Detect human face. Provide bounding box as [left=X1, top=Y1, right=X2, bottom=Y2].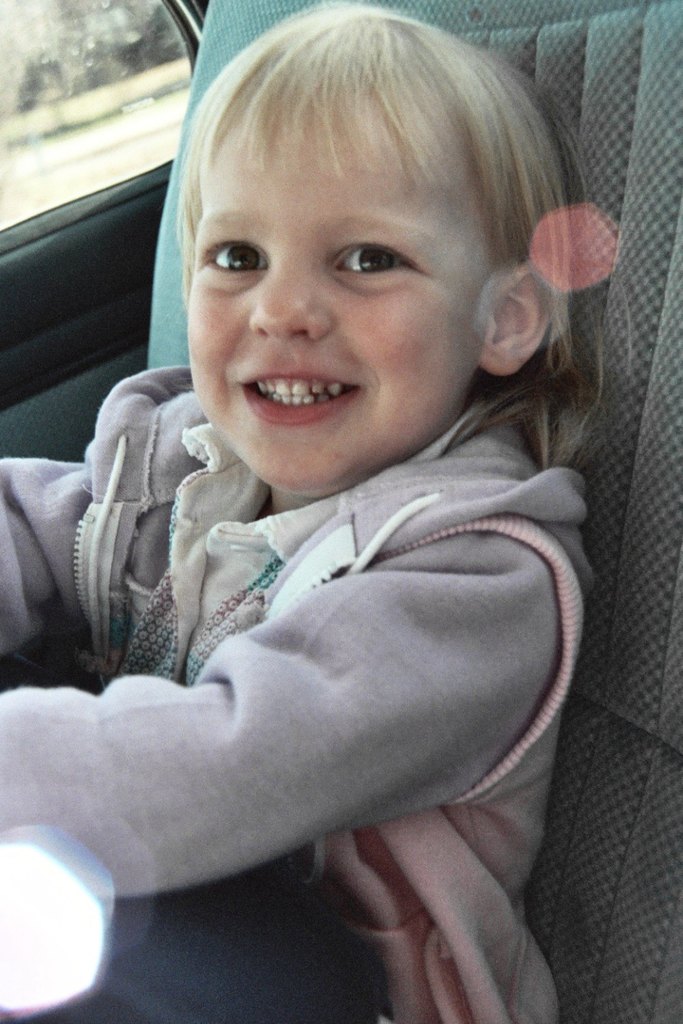
[left=183, top=133, right=483, bottom=481].
